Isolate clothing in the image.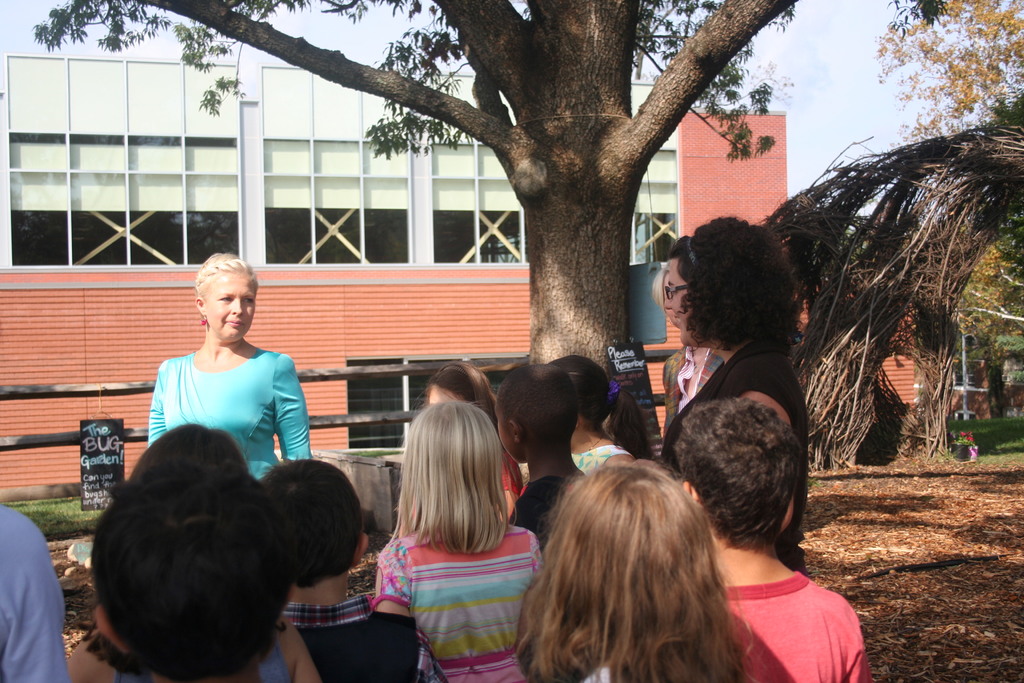
Isolated region: {"left": 147, "top": 347, "right": 314, "bottom": 479}.
